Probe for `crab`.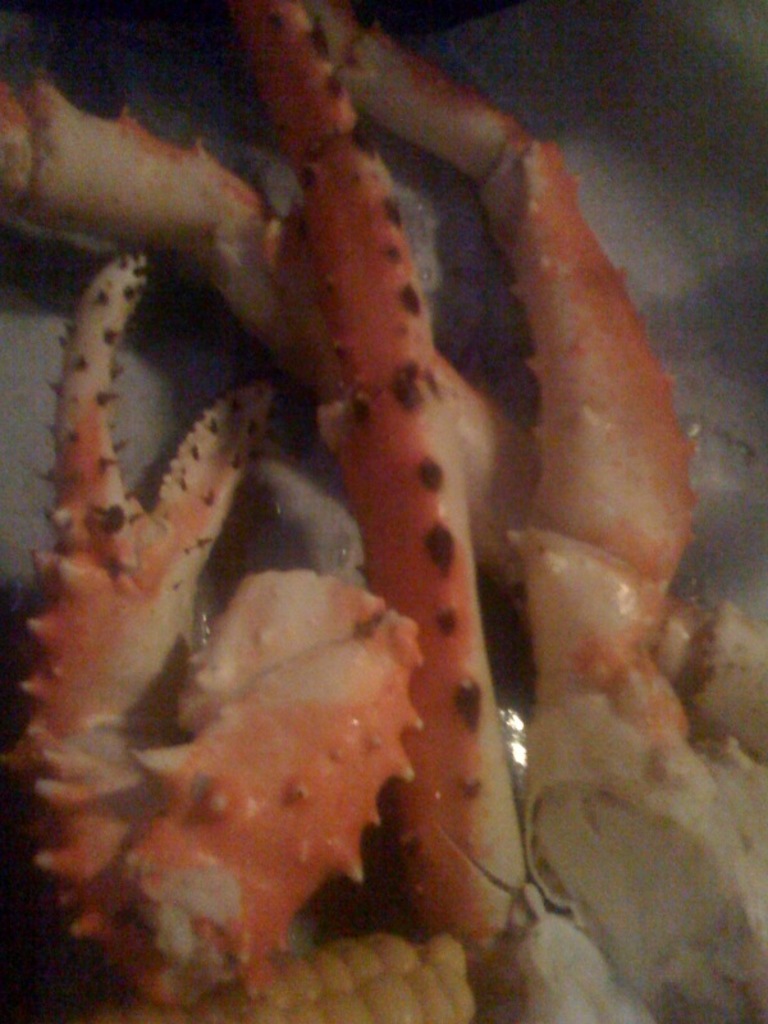
Probe result: rect(0, 0, 767, 1023).
